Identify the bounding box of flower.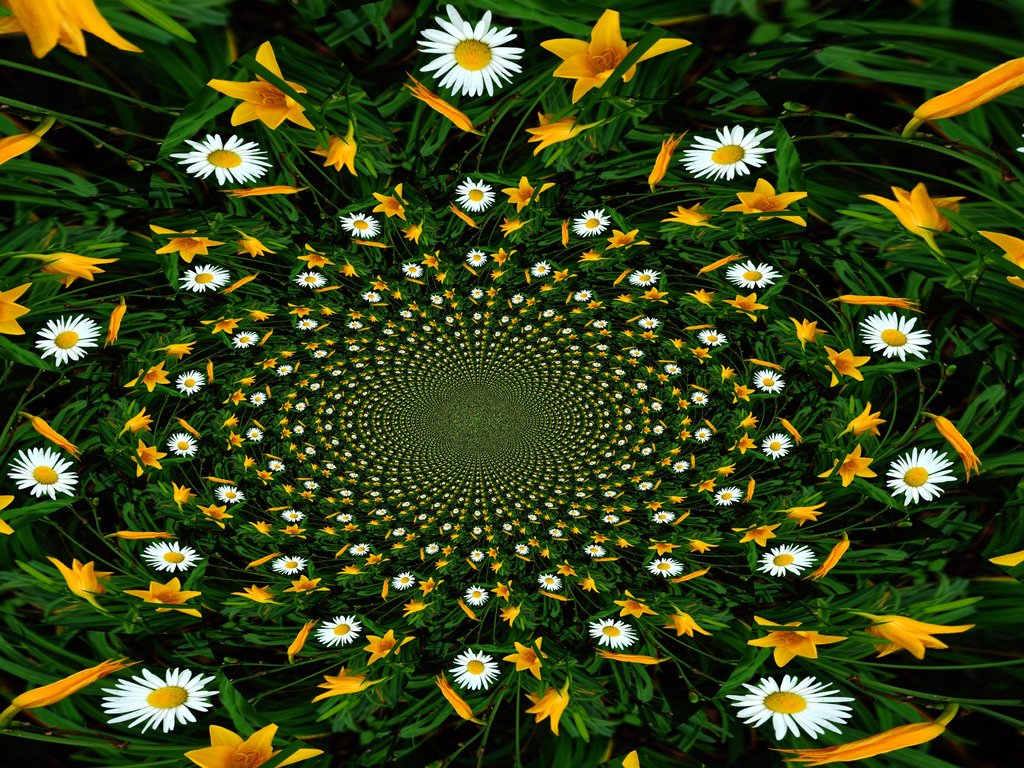
locate(242, 456, 255, 474).
